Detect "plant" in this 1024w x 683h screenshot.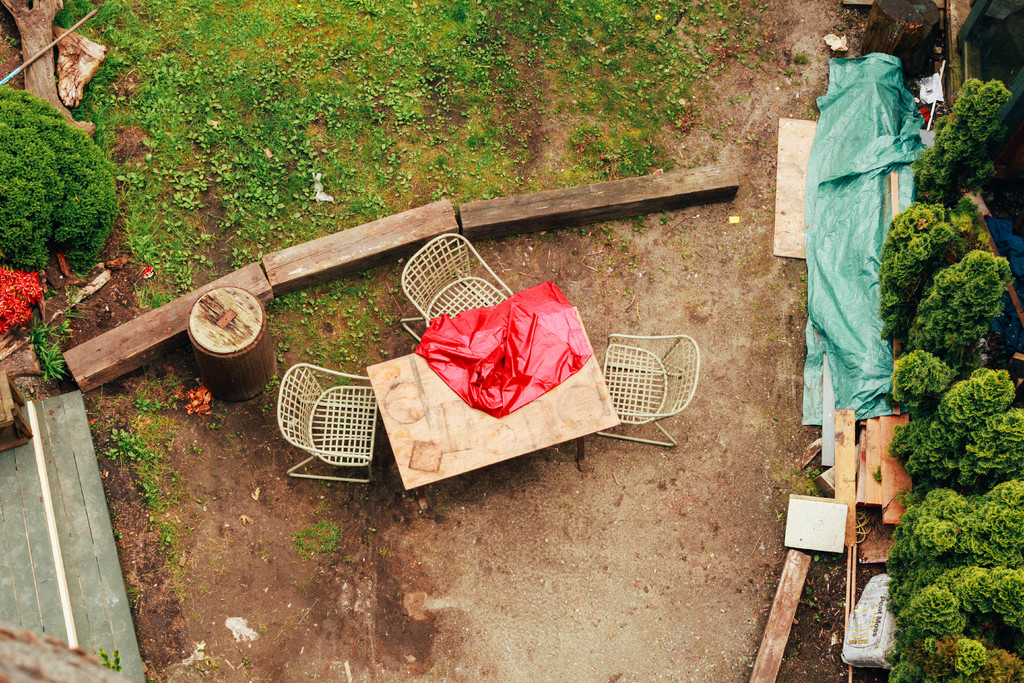
Detection: <region>804, 583, 822, 596</region>.
